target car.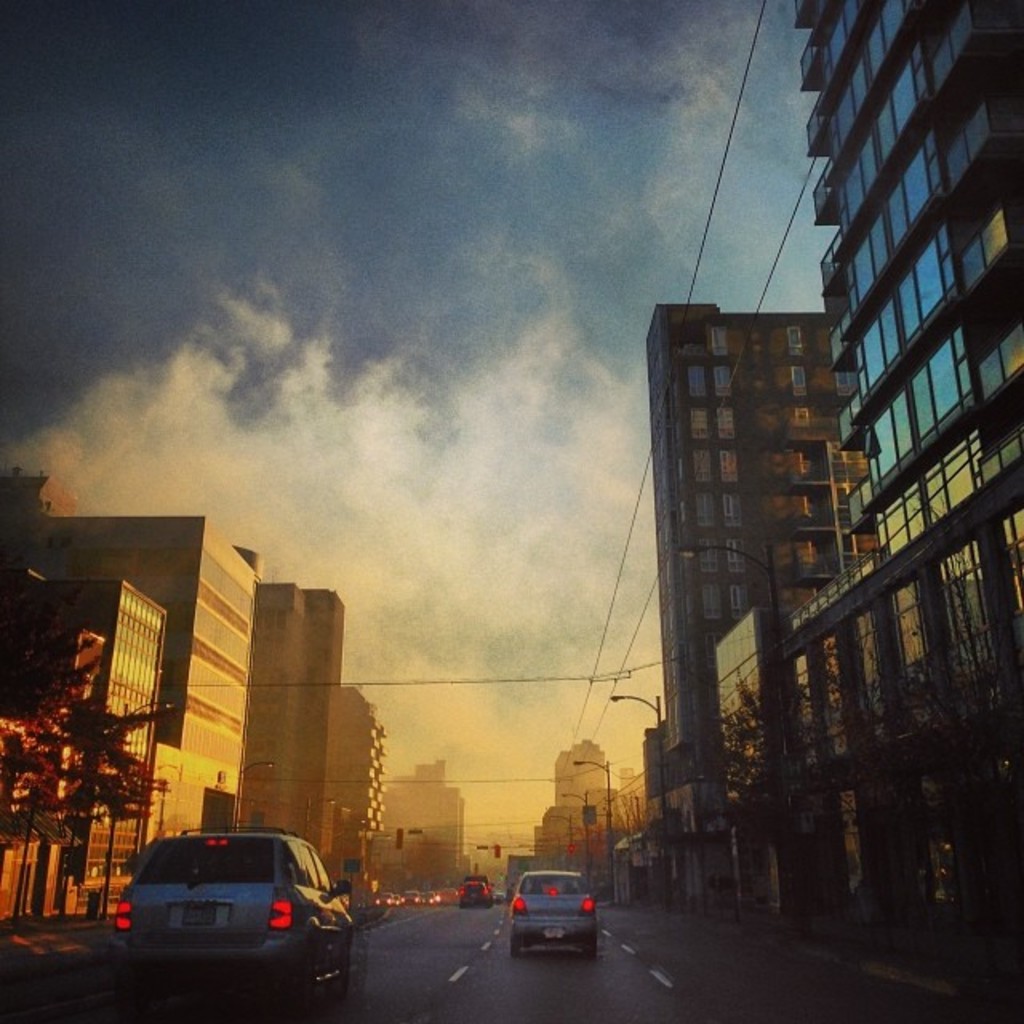
Target region: x1=106 y1=822 x2=363 y2=1016.
